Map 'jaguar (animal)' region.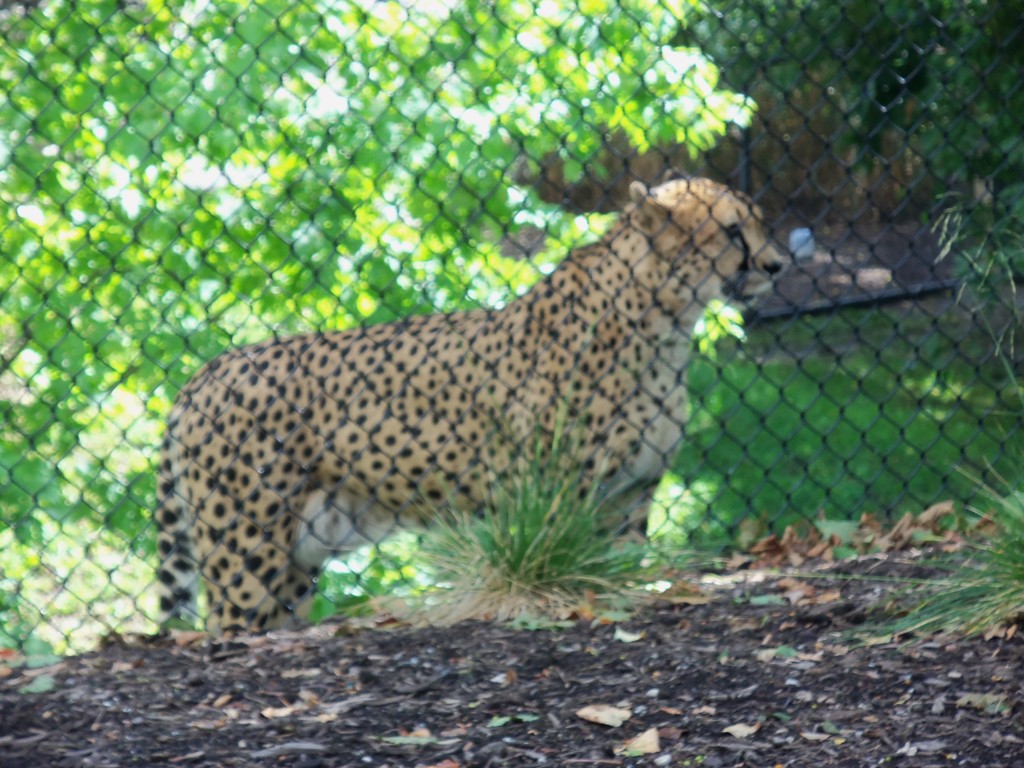
Mapped to bbox=[152, 171, 784, 634].
